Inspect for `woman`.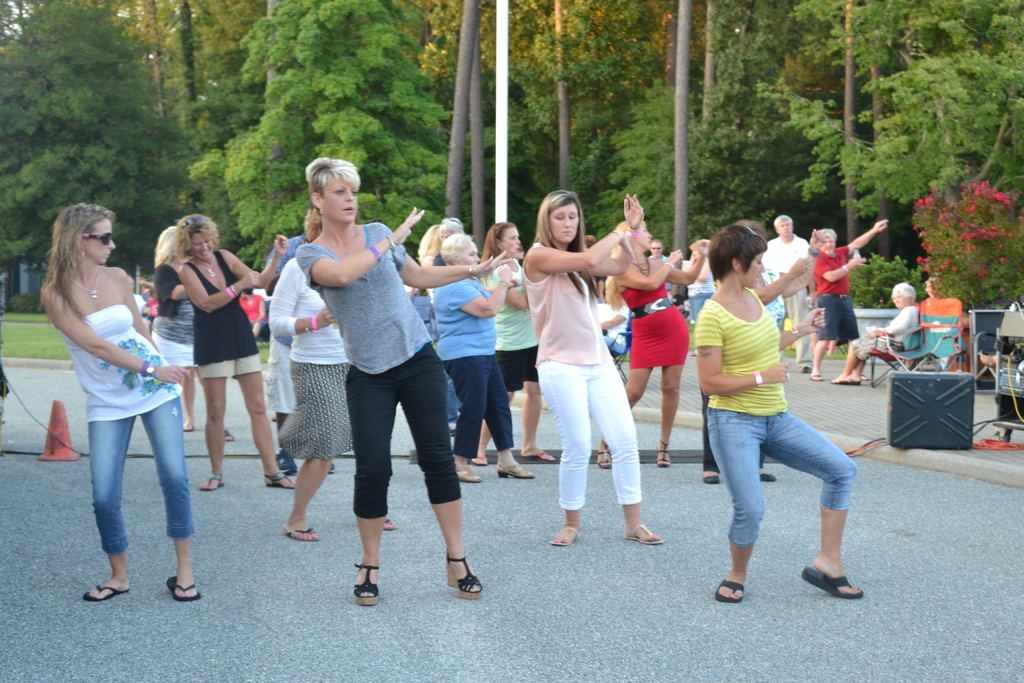
Inspection: BBox(524, 188, 665, 542).
